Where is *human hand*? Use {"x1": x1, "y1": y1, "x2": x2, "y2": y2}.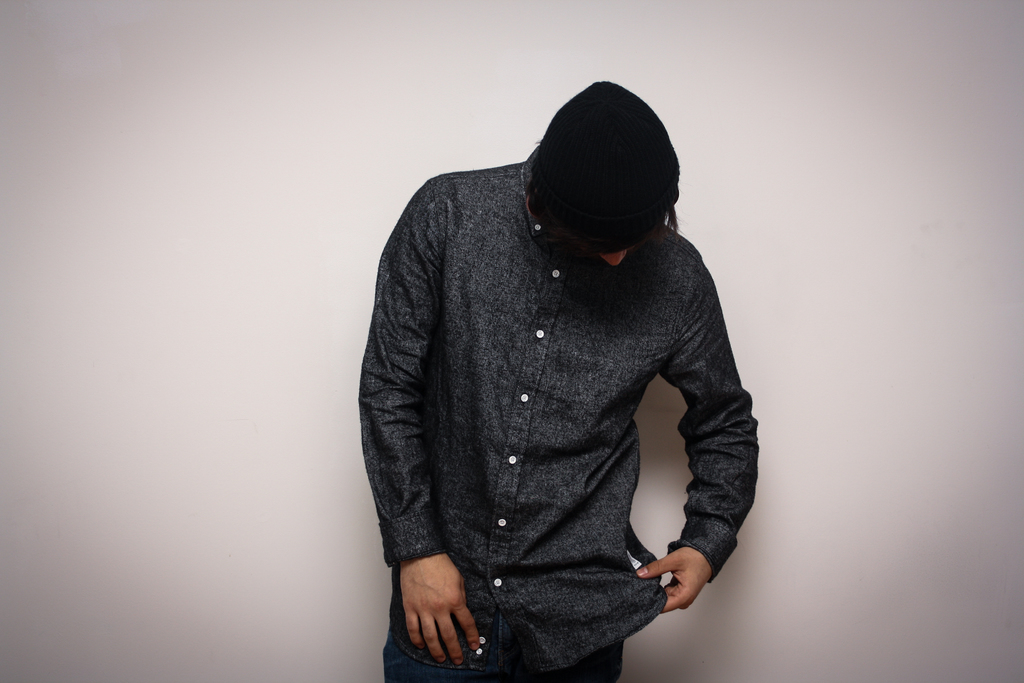
{"x1": 398, "y1": 542, "x2": 490, "y2": 674}.
